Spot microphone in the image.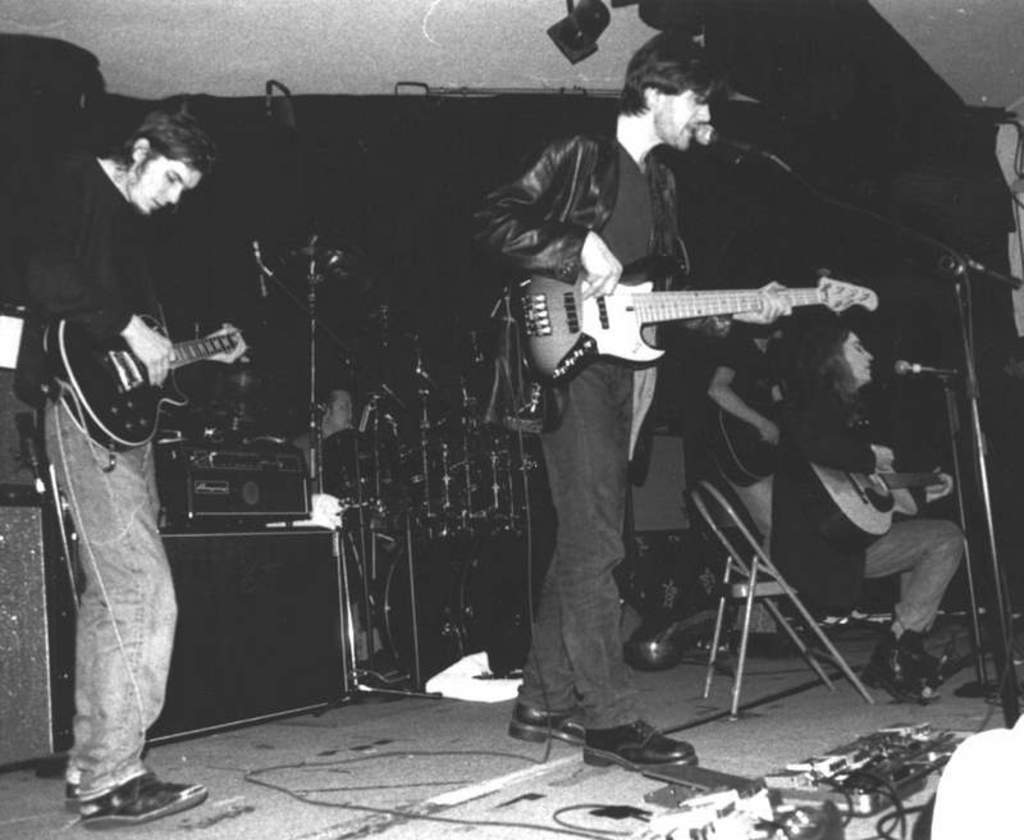
microphone found at <box>883,353,948,383</box>.
